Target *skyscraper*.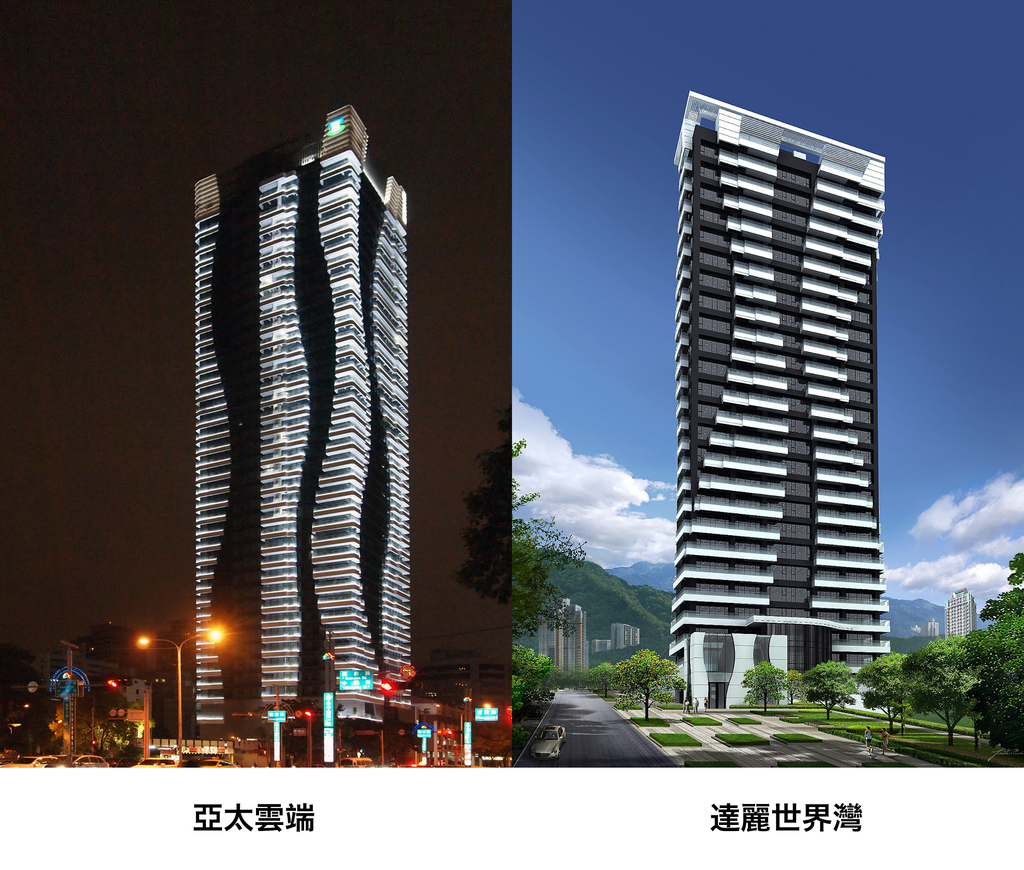
Target region: BBox(534, 592, 588, 673).
